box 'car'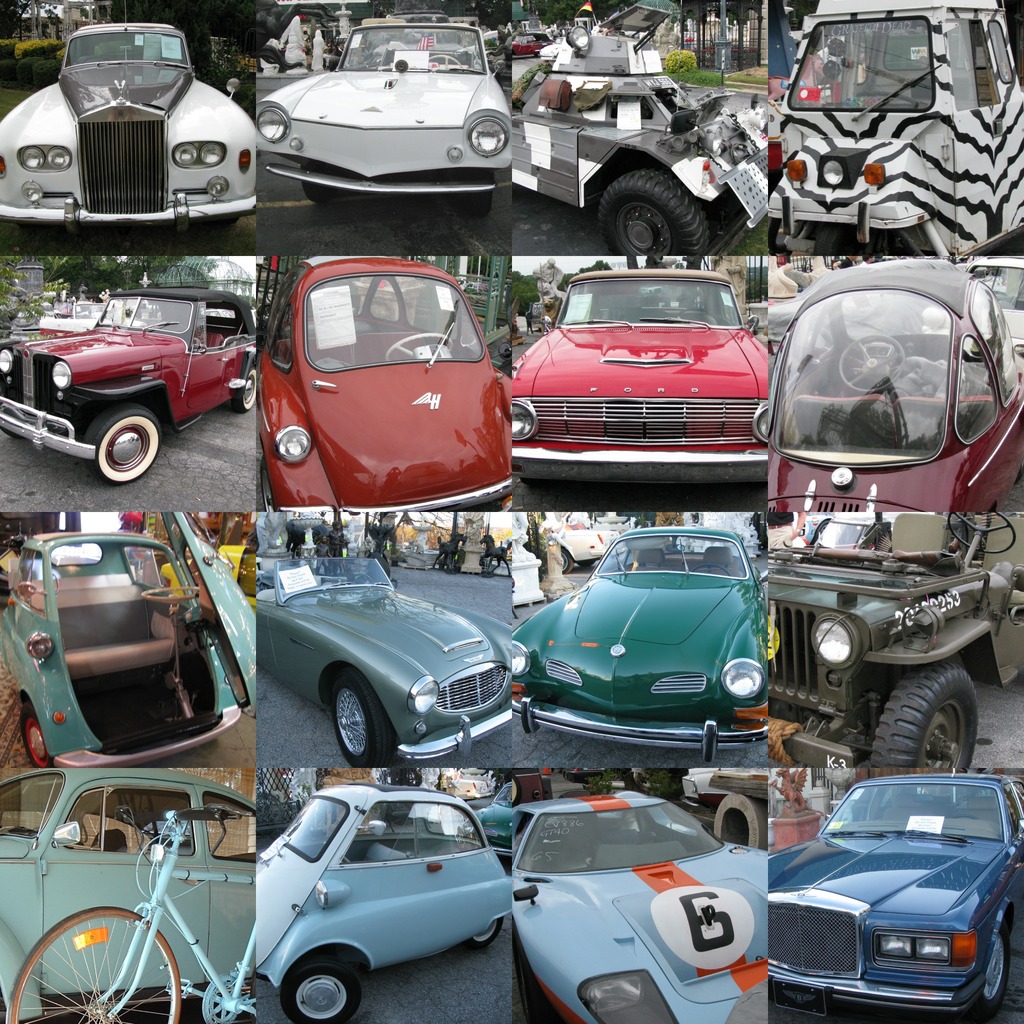
<bbox>560, 764, 606, 783</bbox>
